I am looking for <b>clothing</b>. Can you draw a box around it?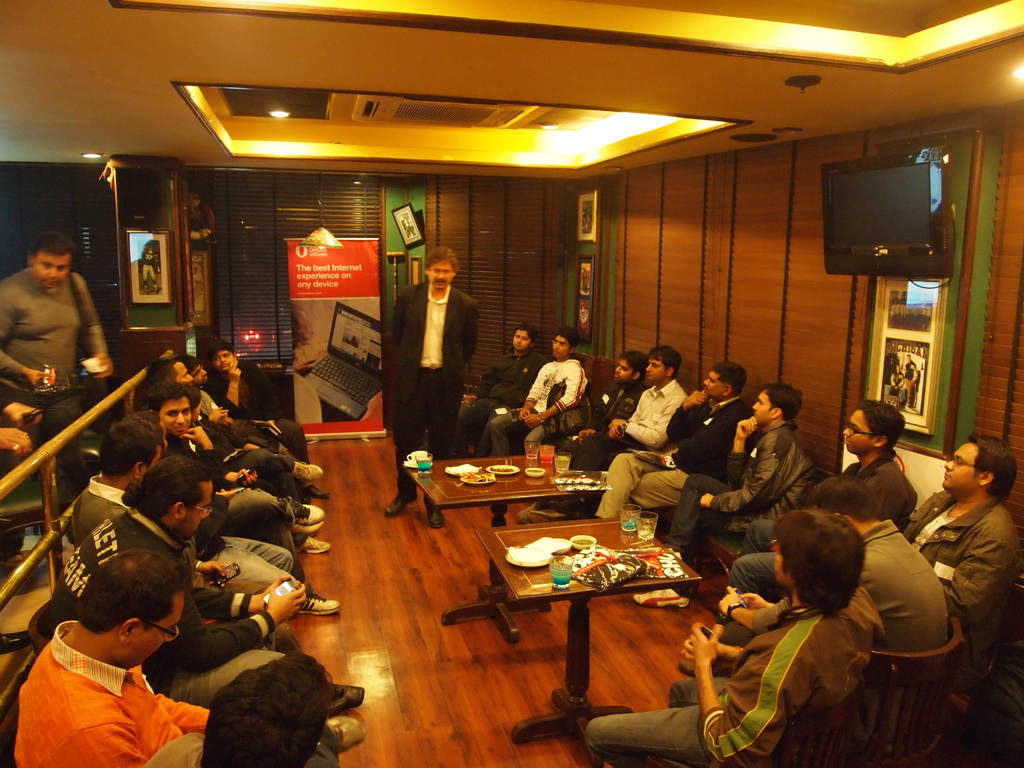
Sure, the bounding box is (x1=564, y1=382, x2=641, y2=467).
